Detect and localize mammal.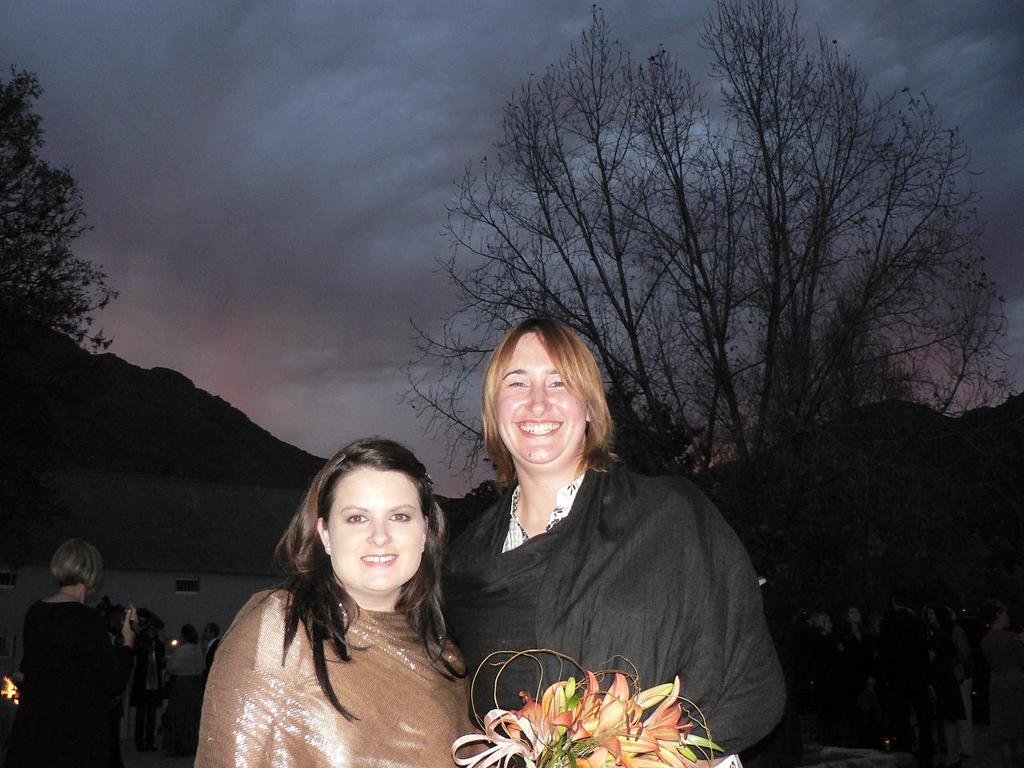
Localized at rect(434, 314, 786, 767).
